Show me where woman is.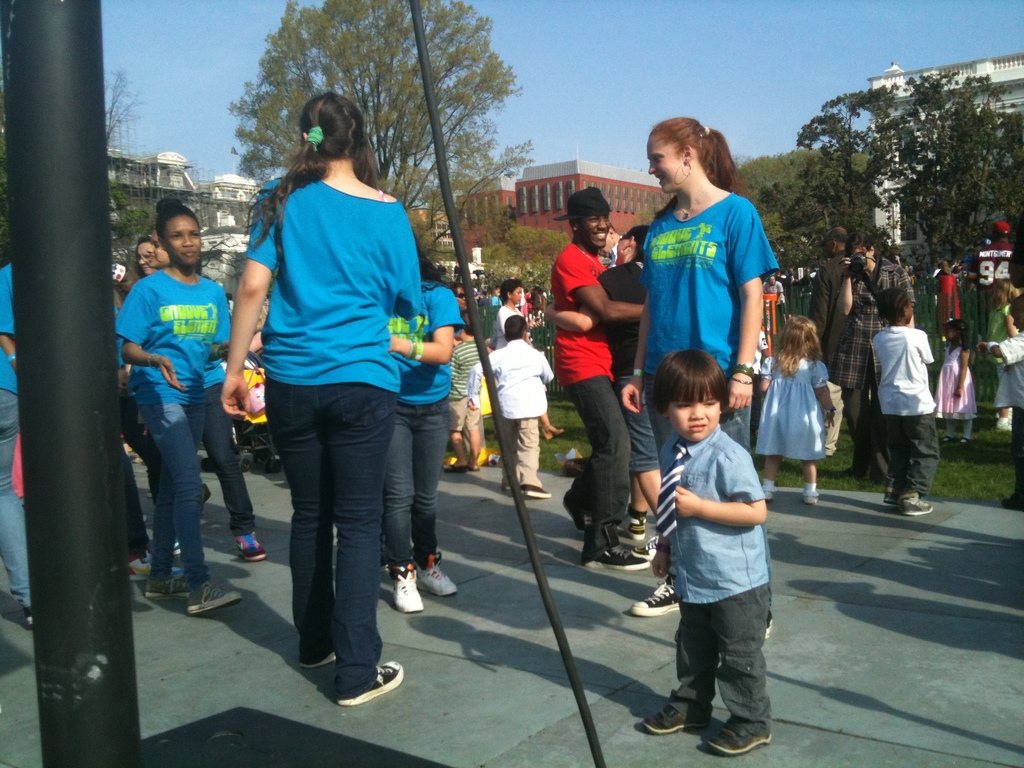
woman is at crop(375, 228, 461, 621).
